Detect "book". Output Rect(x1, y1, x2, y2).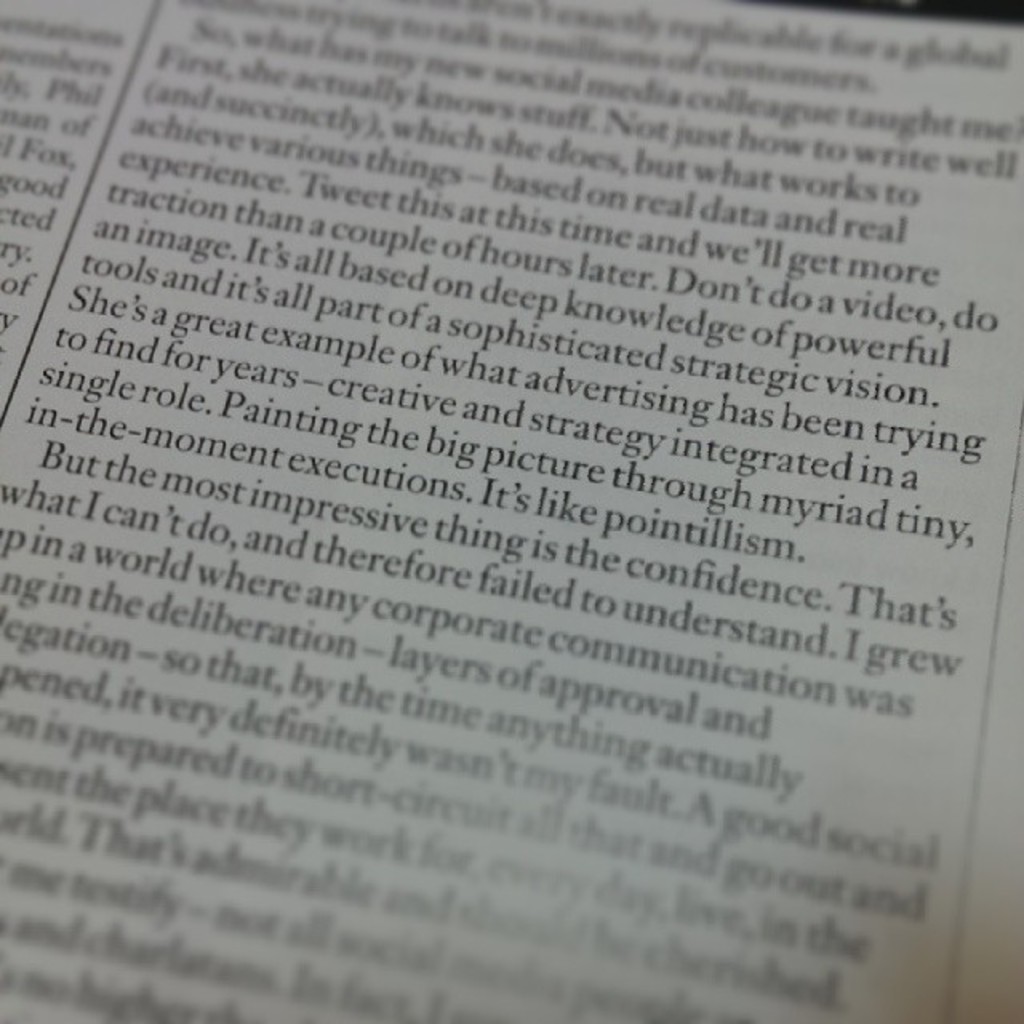
Rect(0, 0, 1022, 1022).
